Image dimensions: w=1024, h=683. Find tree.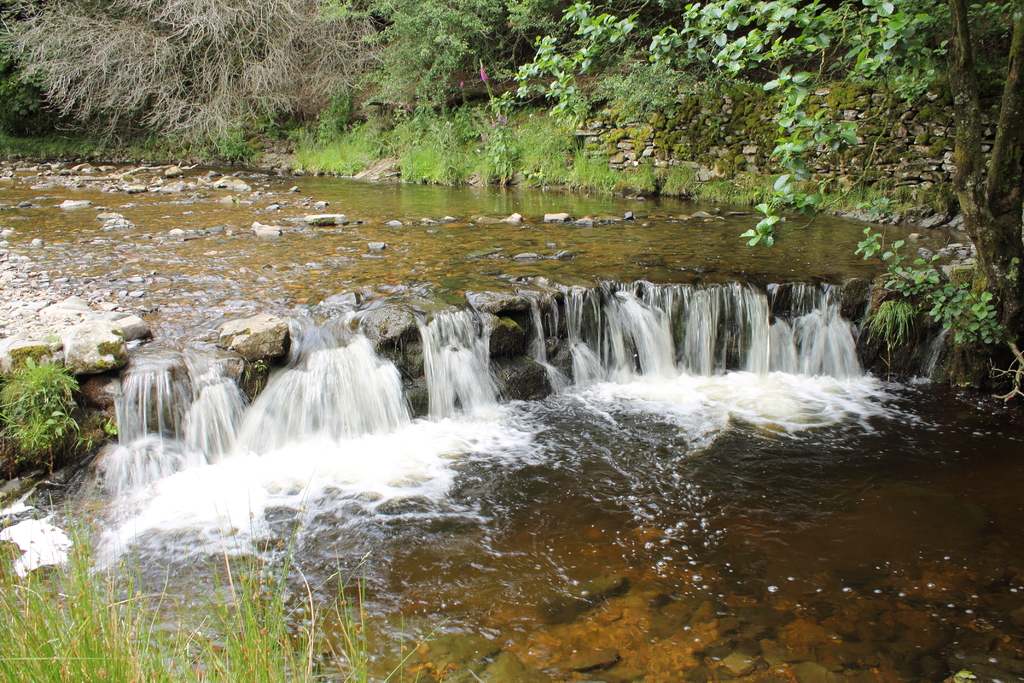
838/0/1023/420.
